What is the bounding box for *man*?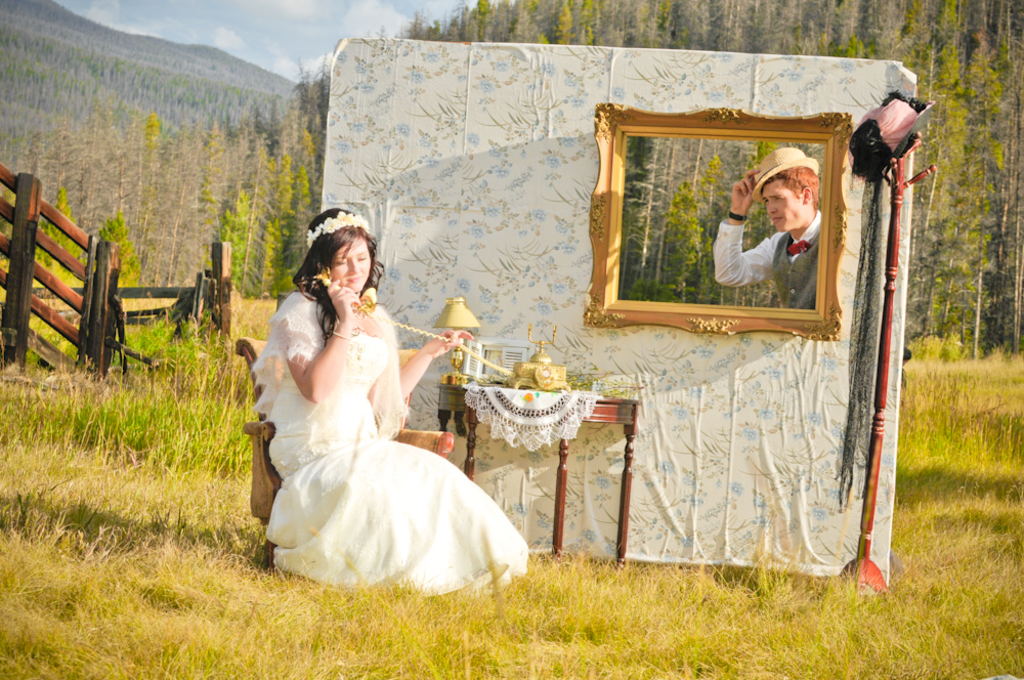
pyautogui.locateOnScreen(694, 160, 844, 311).
